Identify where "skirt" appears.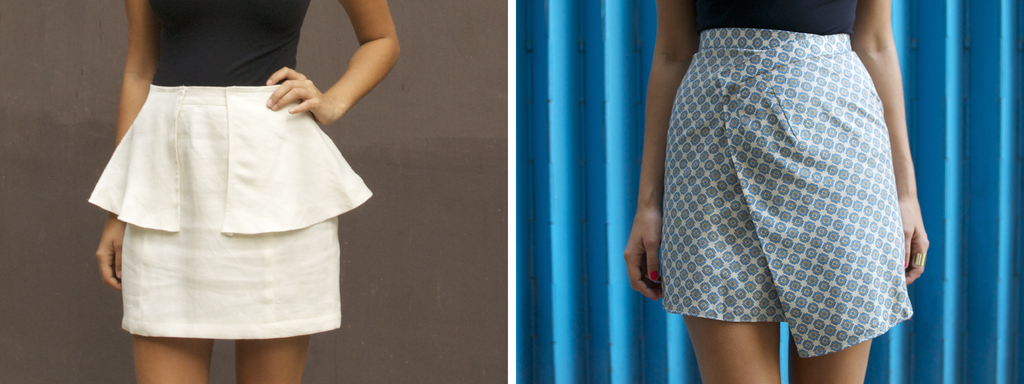
Appears at <box>661,27,913,358</box>.
